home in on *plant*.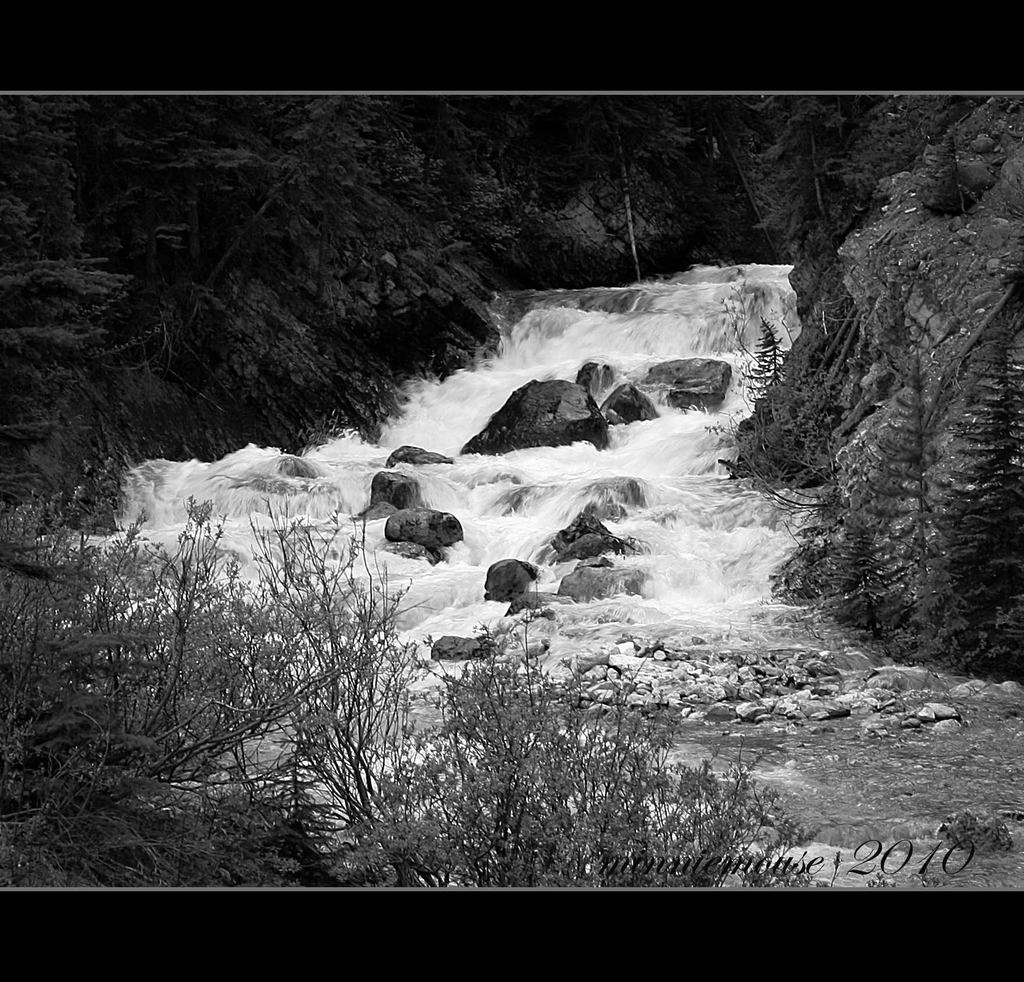
Homed in at bbox=(771, 100, 877, 301).
